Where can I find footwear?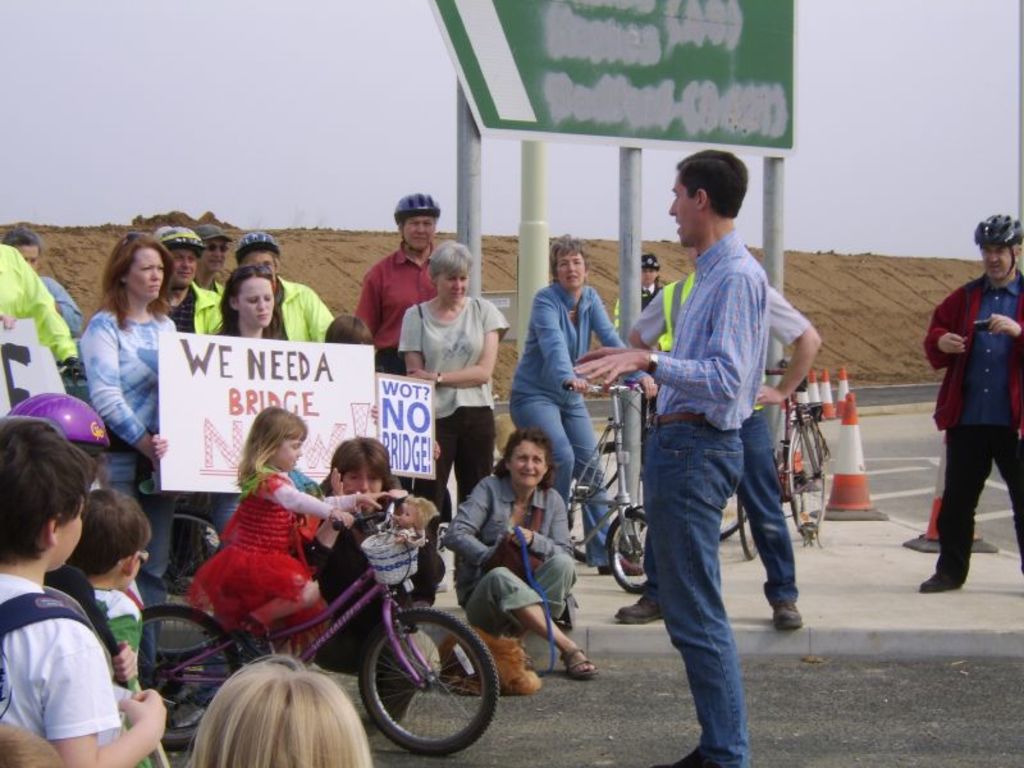
You can find it at detection(556, 640, 600, 678).
